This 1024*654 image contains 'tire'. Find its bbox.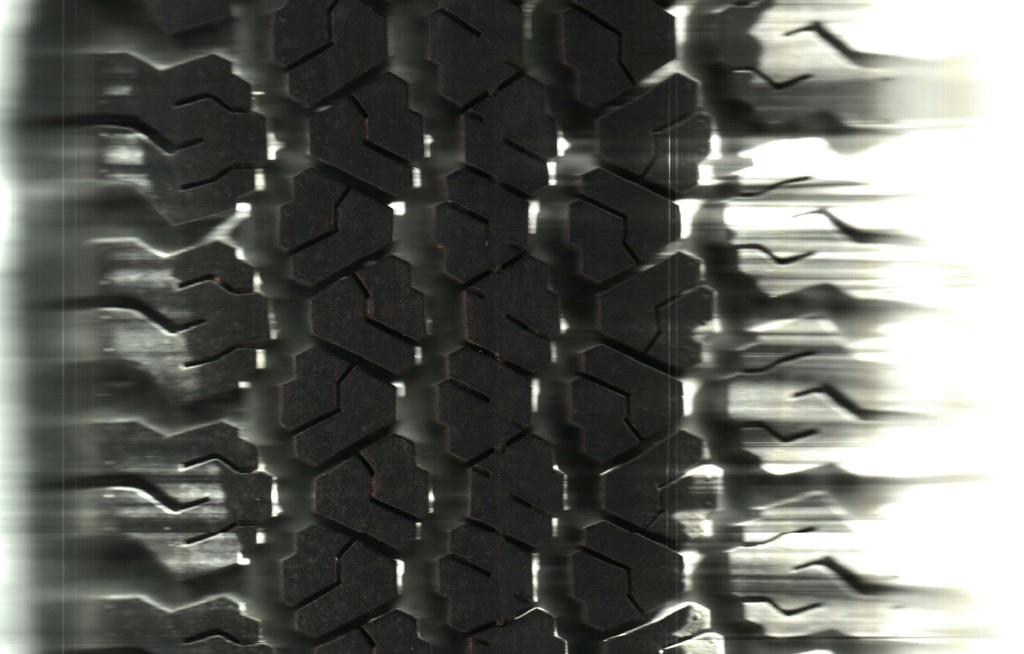
(0, 0, 968, 653).
